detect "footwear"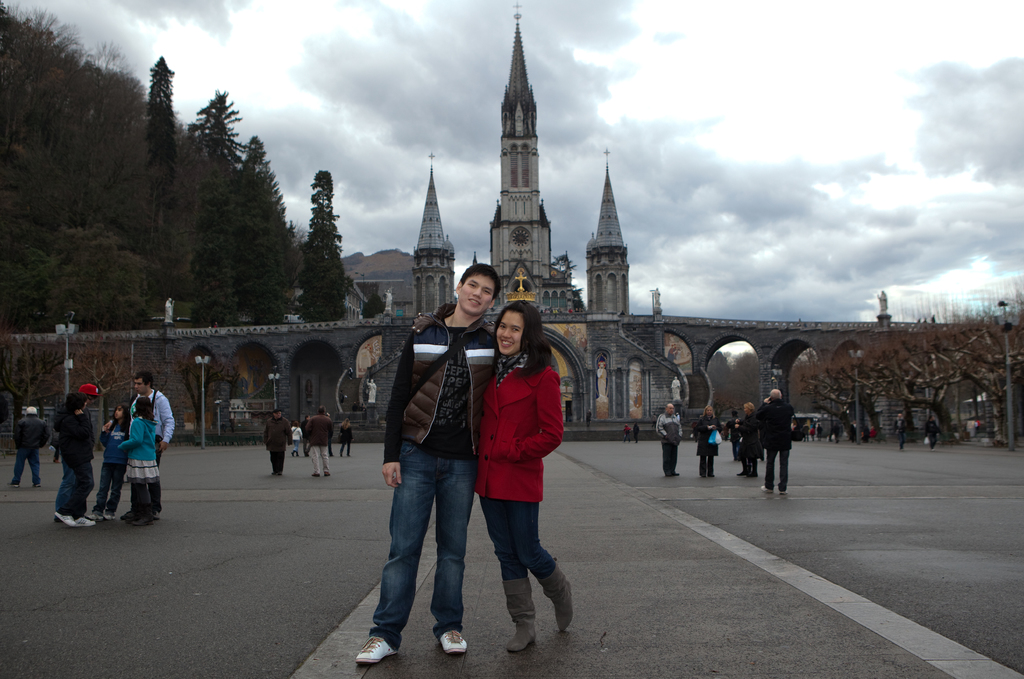
rect(353, 635, 395, 667)
